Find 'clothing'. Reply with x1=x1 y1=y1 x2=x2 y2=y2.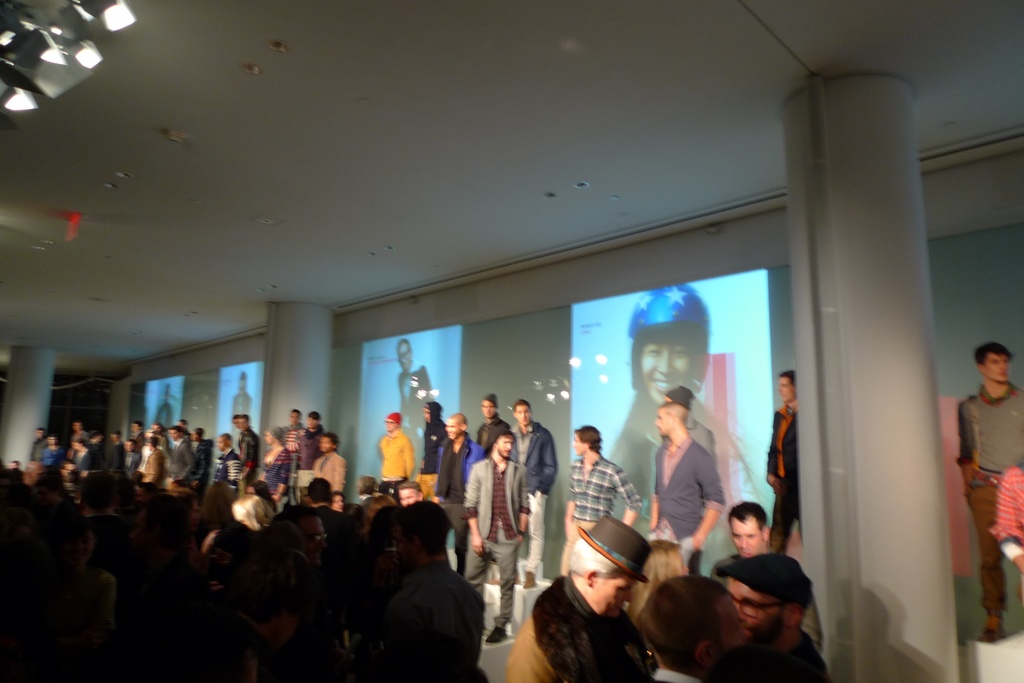
x1=501 y1=584 x2=644 y2=682.
